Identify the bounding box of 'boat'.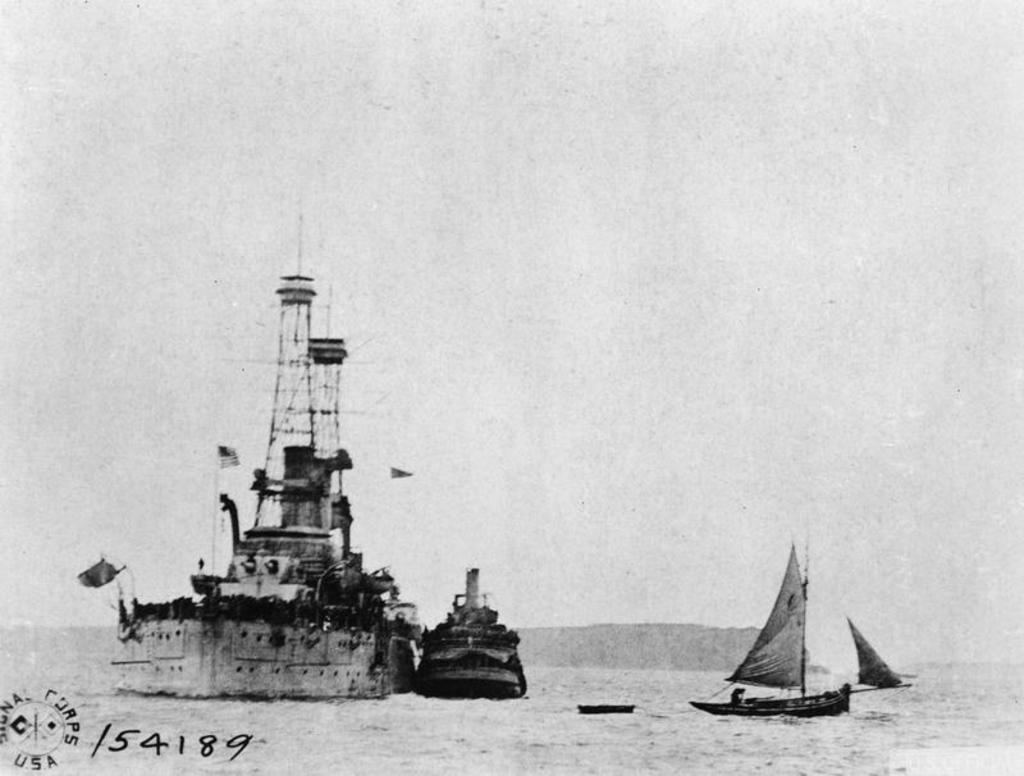
bbox=[576, 699, 639, 723].
